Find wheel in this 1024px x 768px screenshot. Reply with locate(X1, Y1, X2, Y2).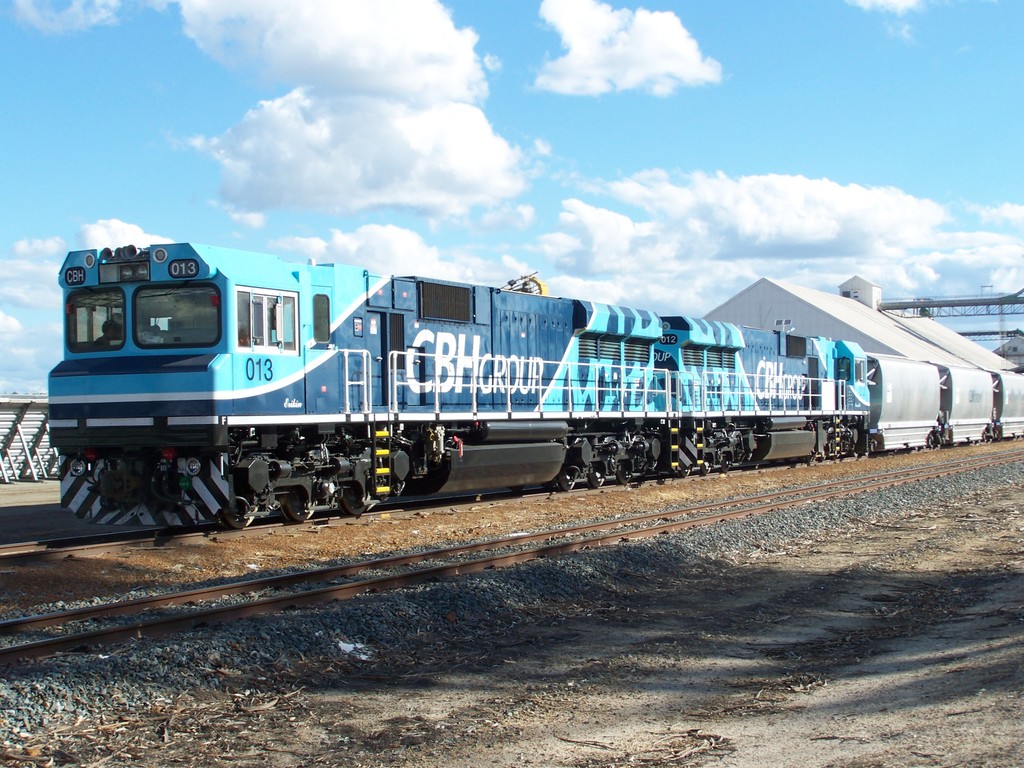
locate(588, 461, 605, 489).
